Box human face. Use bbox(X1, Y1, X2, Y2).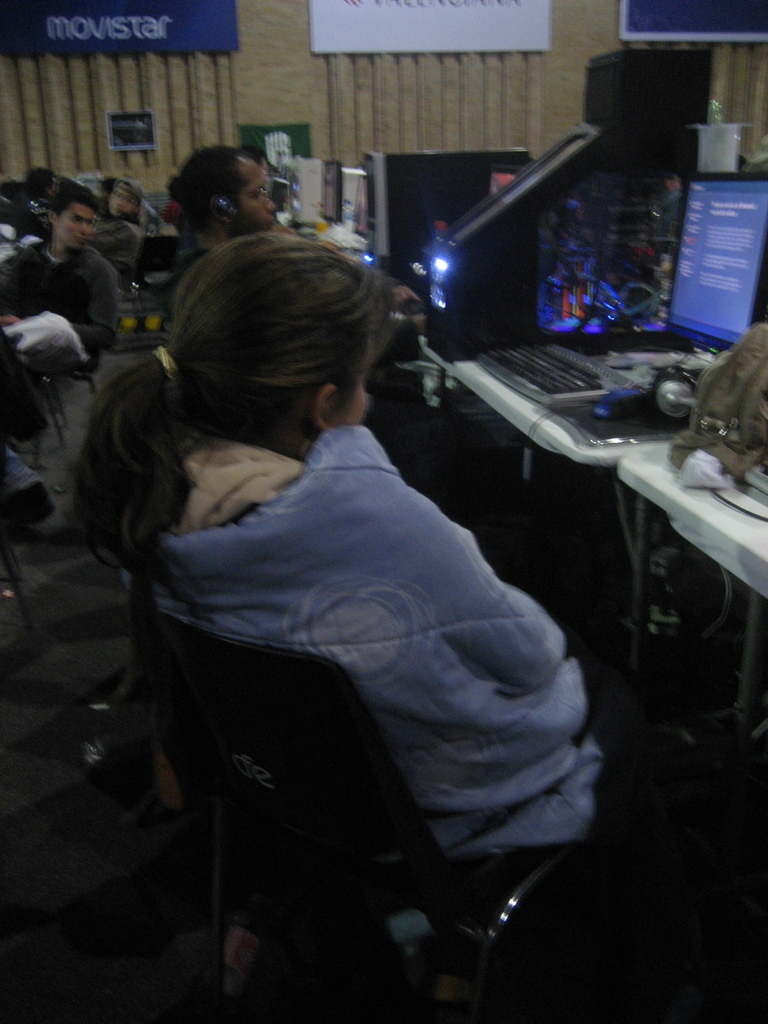
bbox(336, 352, 373, 426).
